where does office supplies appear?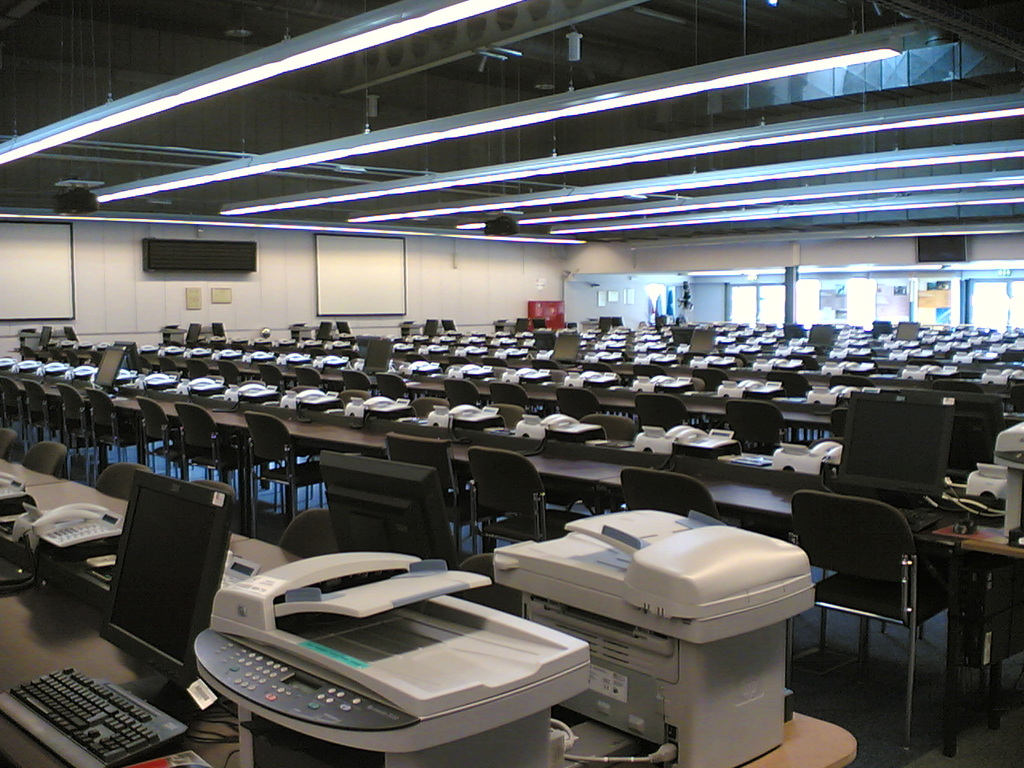
Appears at box(585, 418, 641, 438).
